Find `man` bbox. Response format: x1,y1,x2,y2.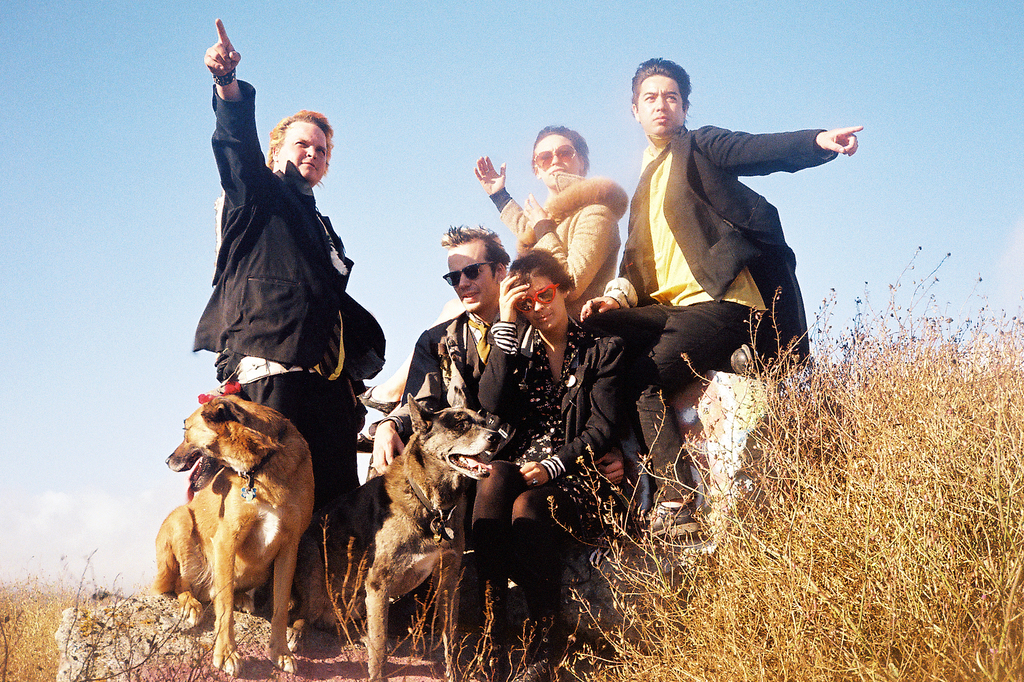
189,13,371,529.
